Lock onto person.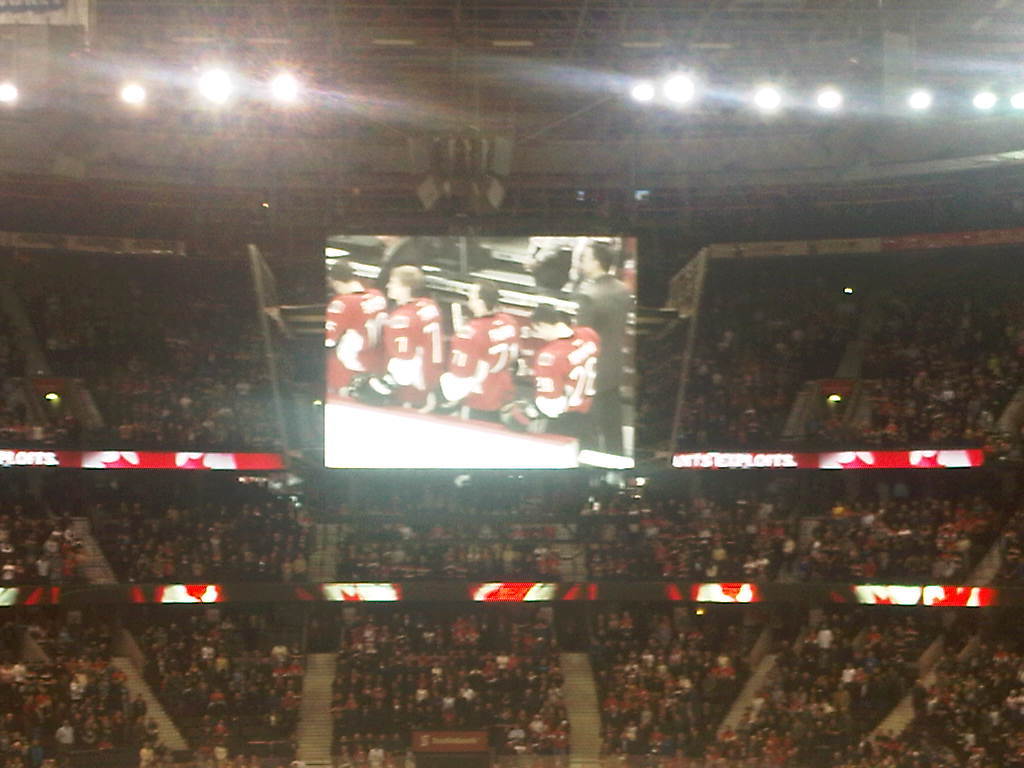
Locked: [526, 303, 614, 445].
